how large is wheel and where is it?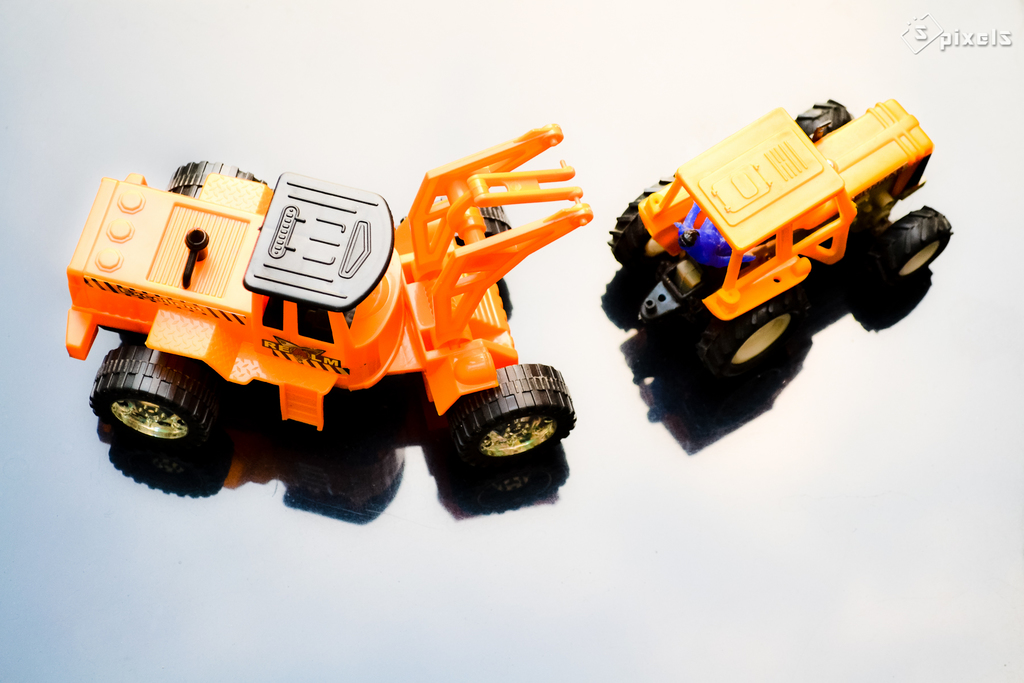
Bounding box: (left=851, top=215, right=955, bottom=292).
